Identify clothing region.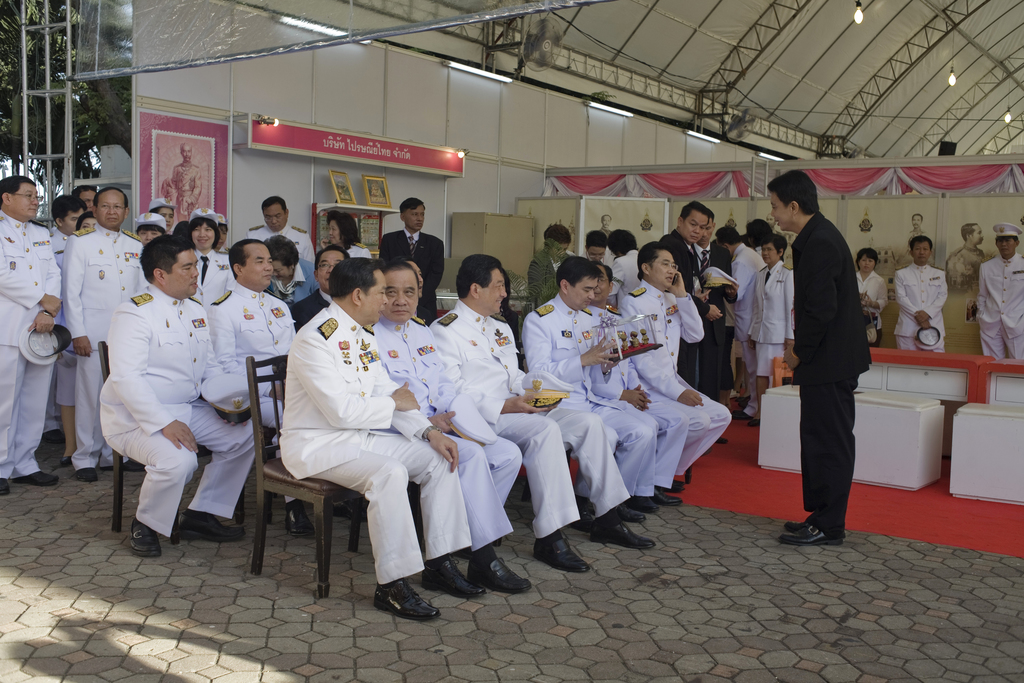
Region: [193,248,234,306].
